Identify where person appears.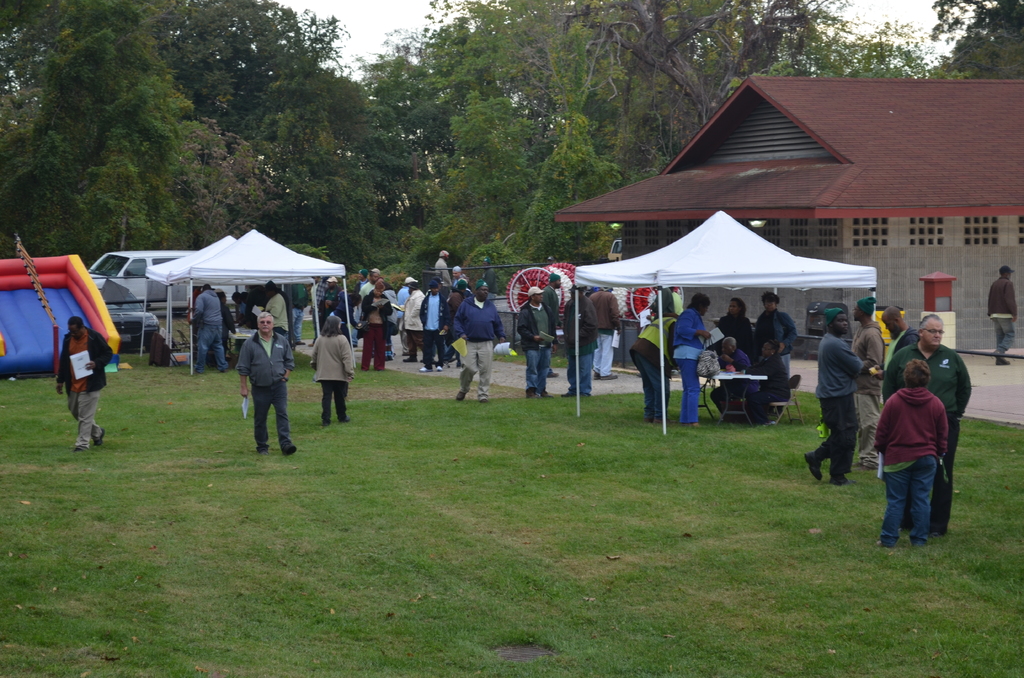
Appears at 317/268/452/372.
